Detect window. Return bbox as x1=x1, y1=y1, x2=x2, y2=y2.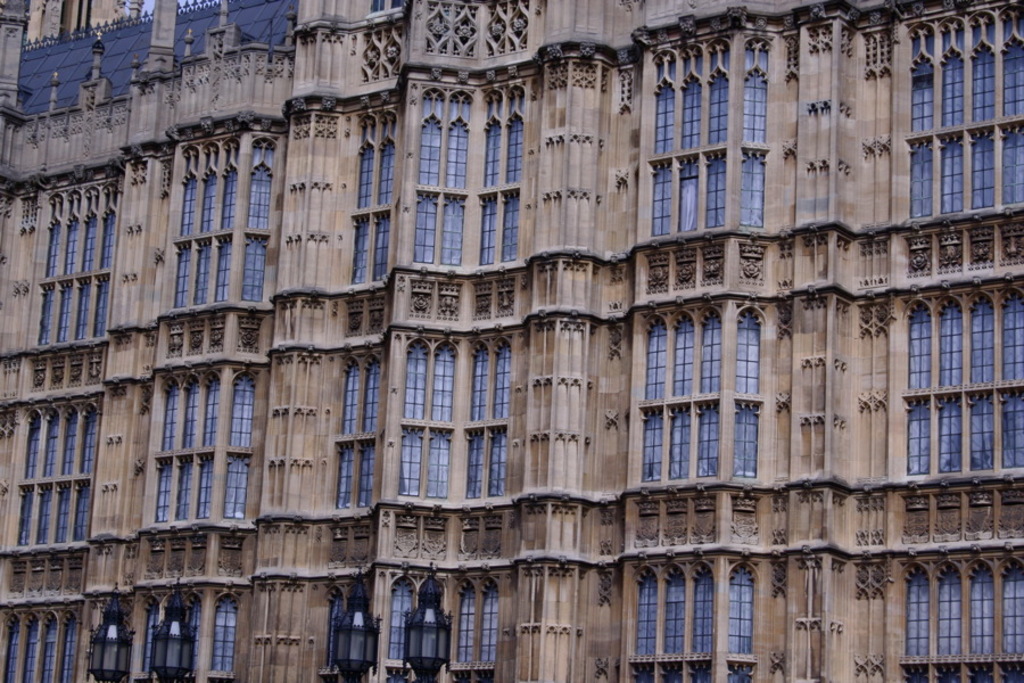
x1=0, y1=614, x2=25, y2=681.
